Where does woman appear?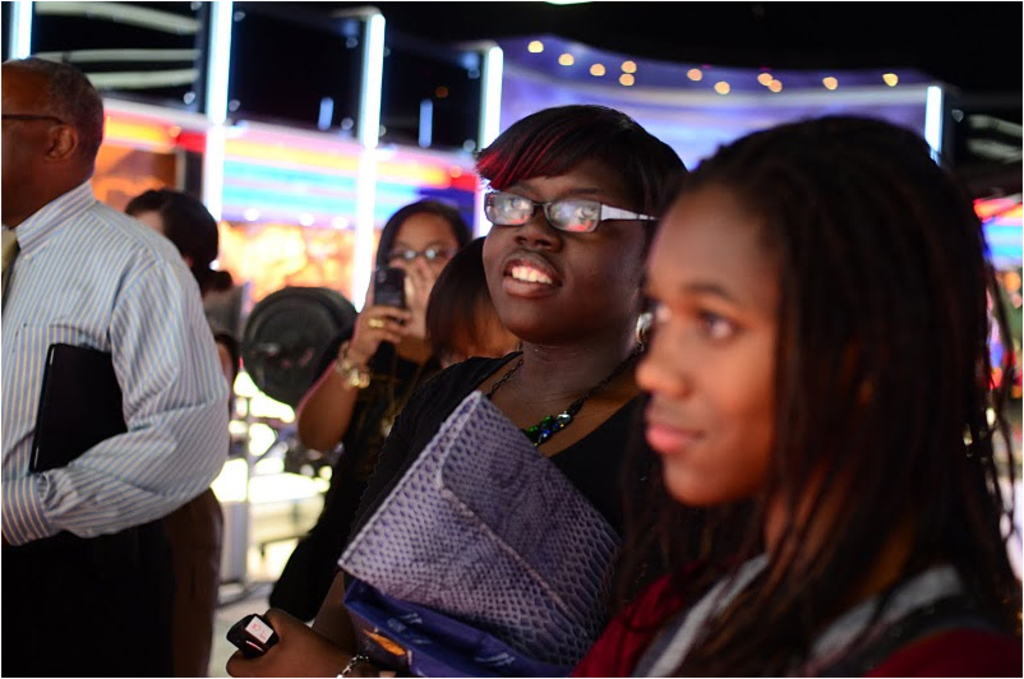
Appears at (132, 185, 239, 678).
